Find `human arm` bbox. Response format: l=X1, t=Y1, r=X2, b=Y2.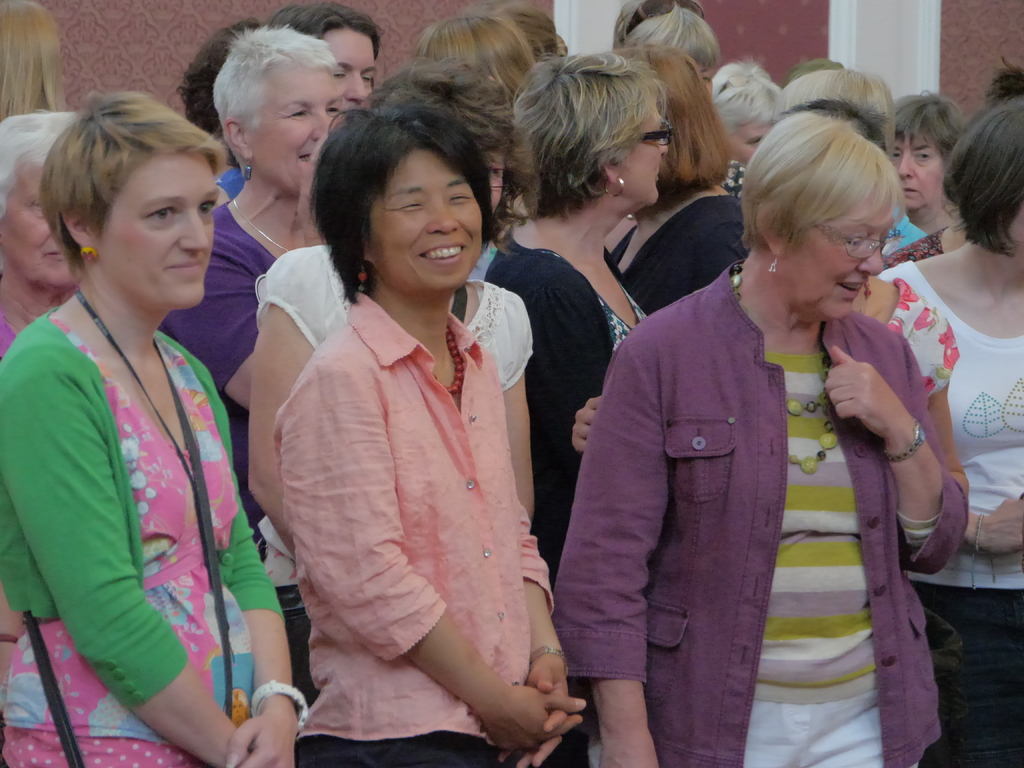
l=566, t=397, r=598, b=458.
